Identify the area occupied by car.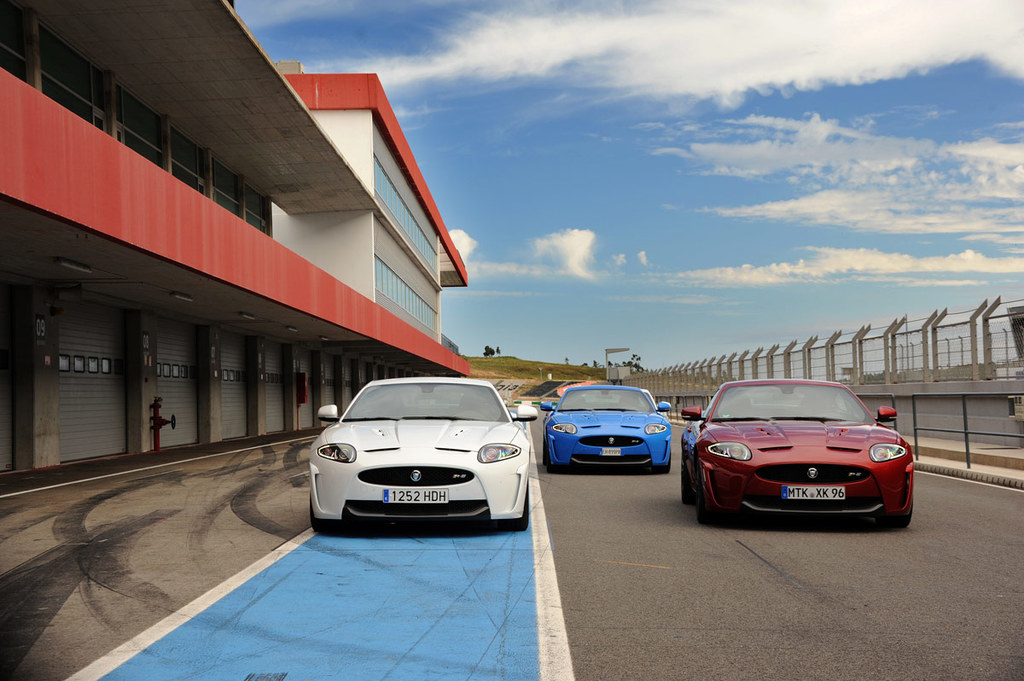
Area: <bbox>540, 381, 670, 471</bbox>.
